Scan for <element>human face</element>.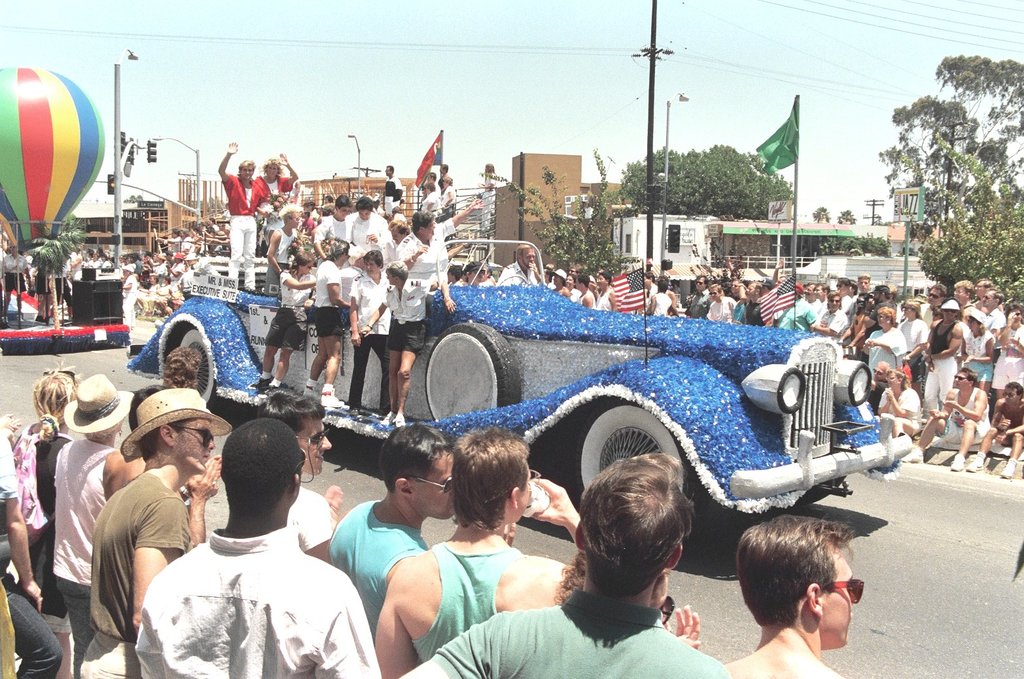
Scan result: 1013 312 1023 325.
